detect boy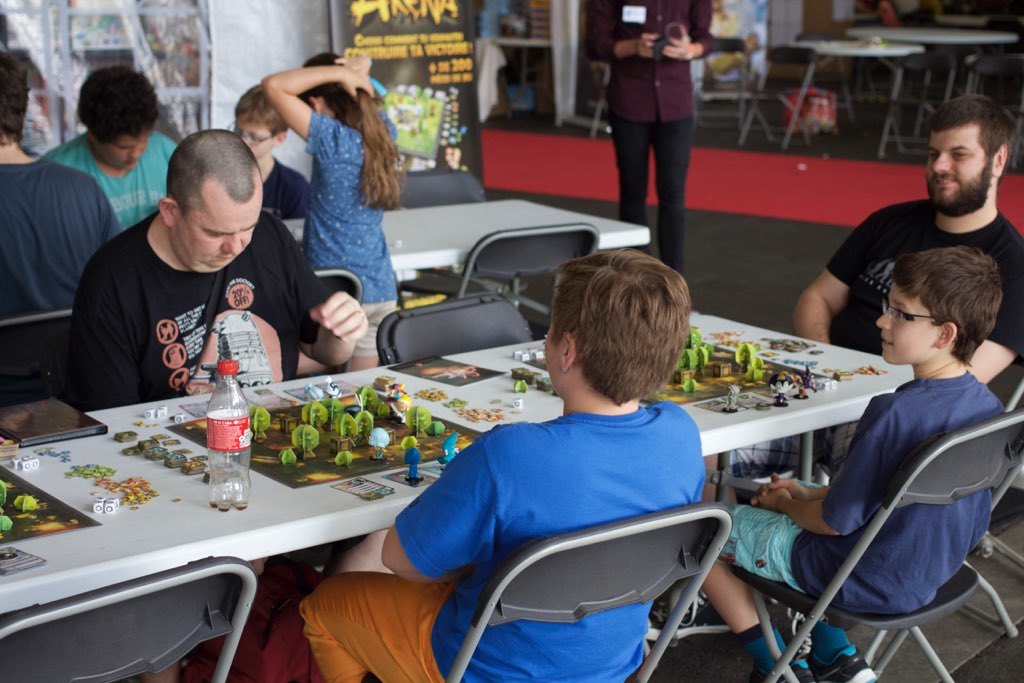
BBox(293, 240, 704, 682)
